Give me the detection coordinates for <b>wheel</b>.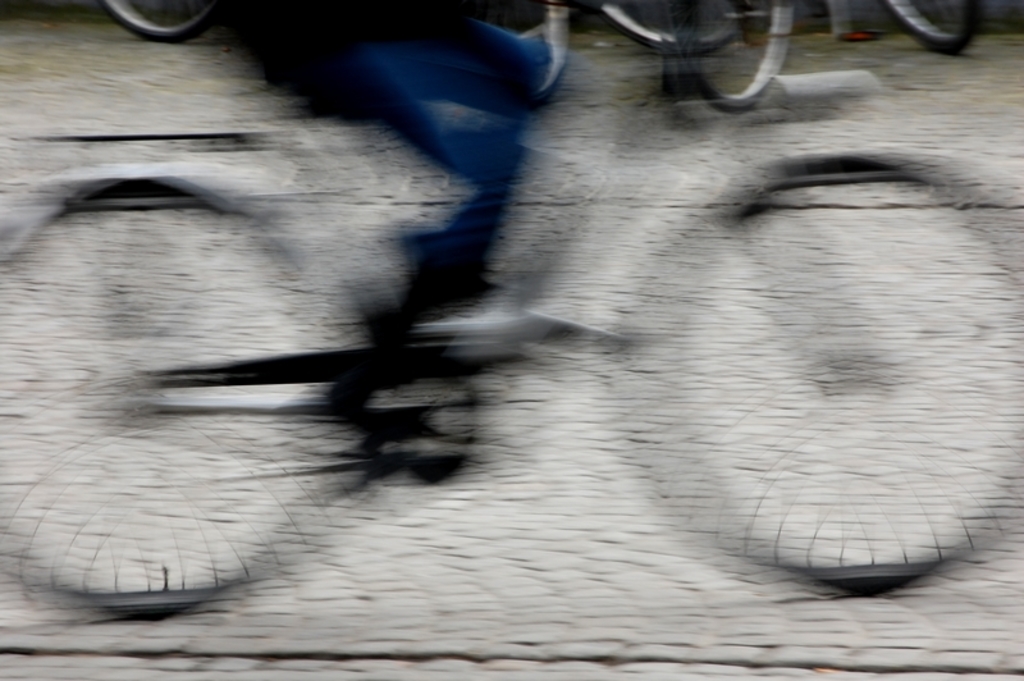
detection(593, 156, 1023, 599).
